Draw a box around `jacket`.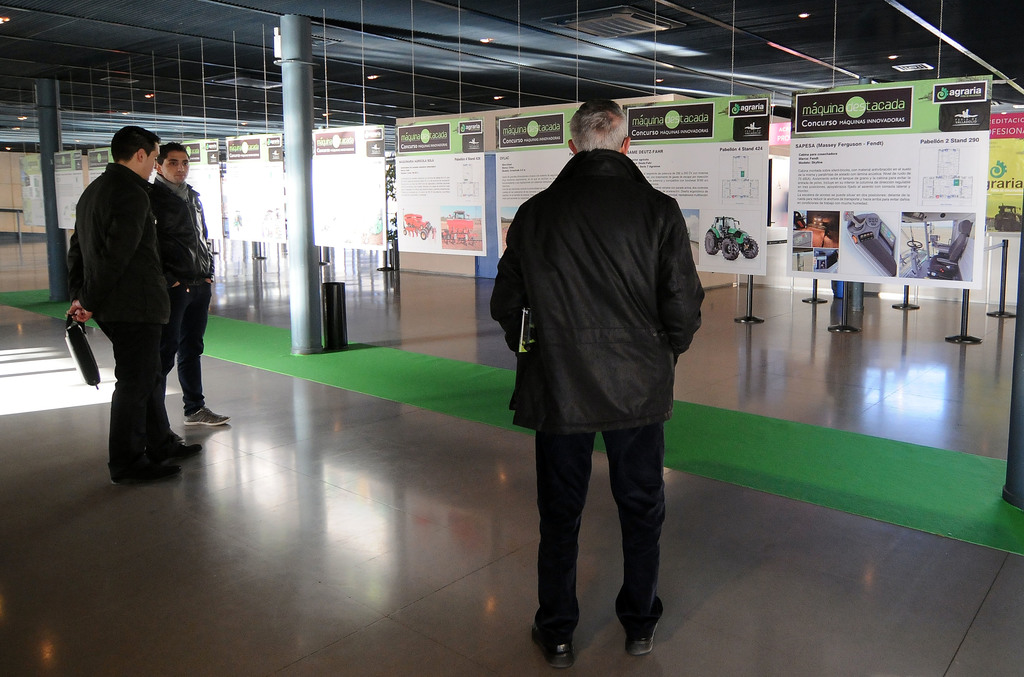
[500,100,692,454].
